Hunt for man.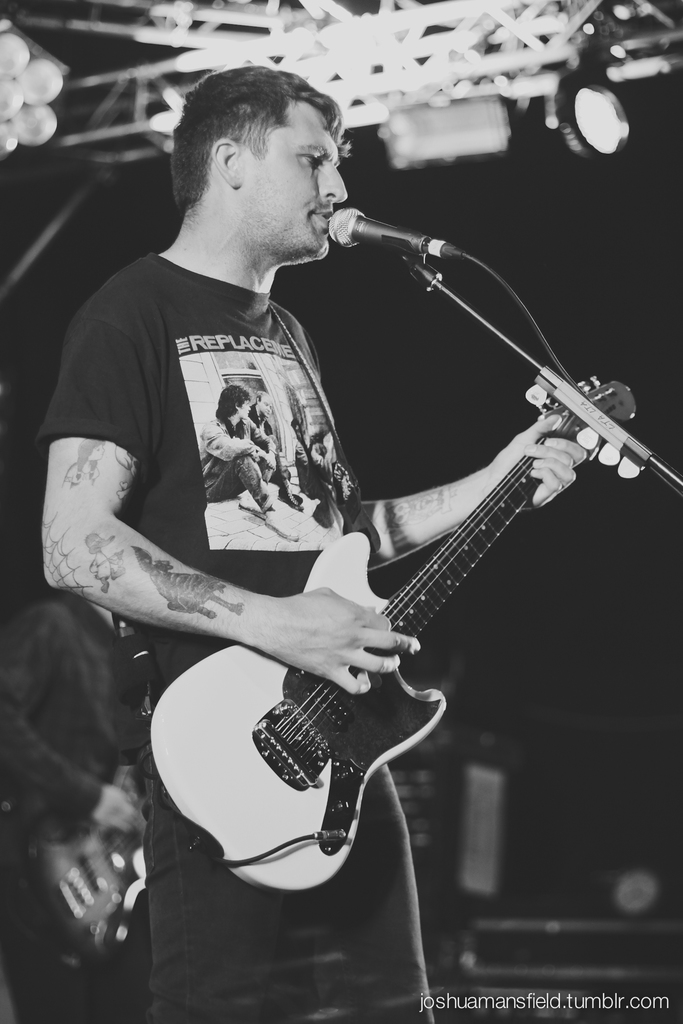
Hunted down at box(79, 63, 623, 957).
